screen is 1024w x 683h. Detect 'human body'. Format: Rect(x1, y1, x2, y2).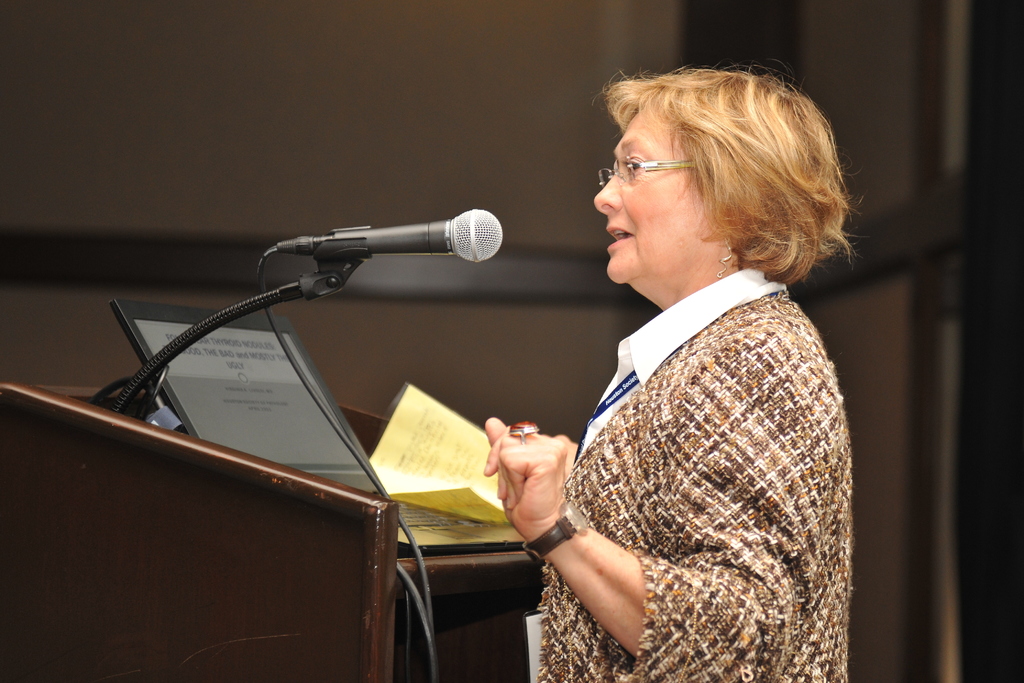
Rect(506, 84, 873, 671).
